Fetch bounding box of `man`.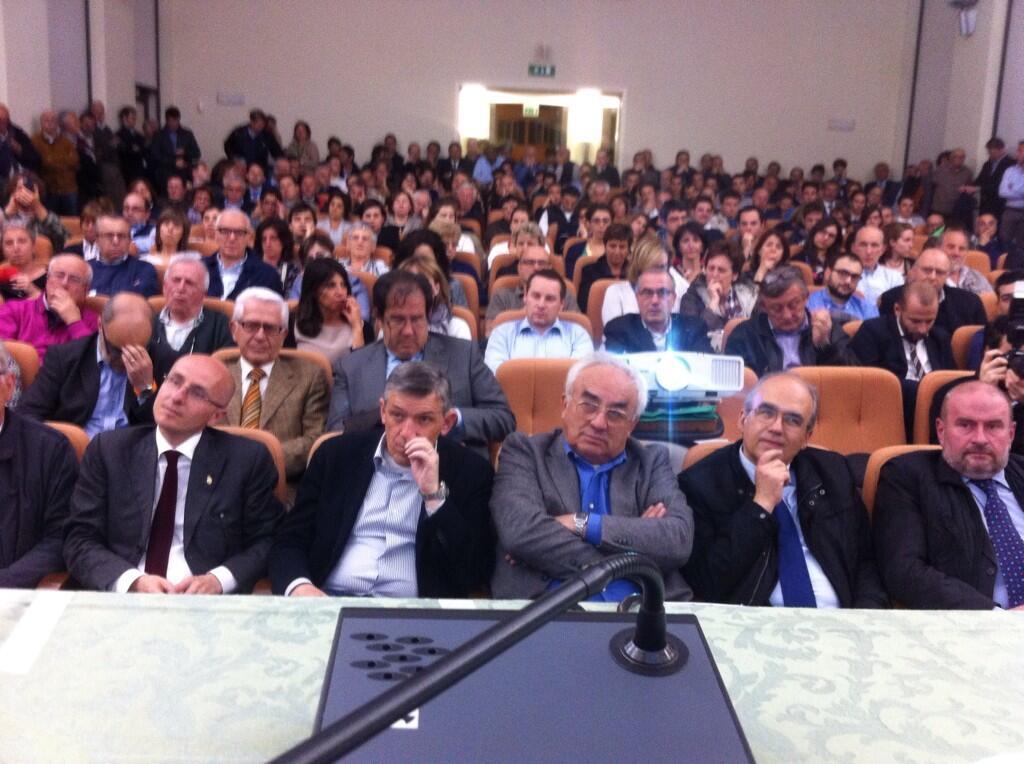
Bbox: locate(724, 202, 765, 276).
